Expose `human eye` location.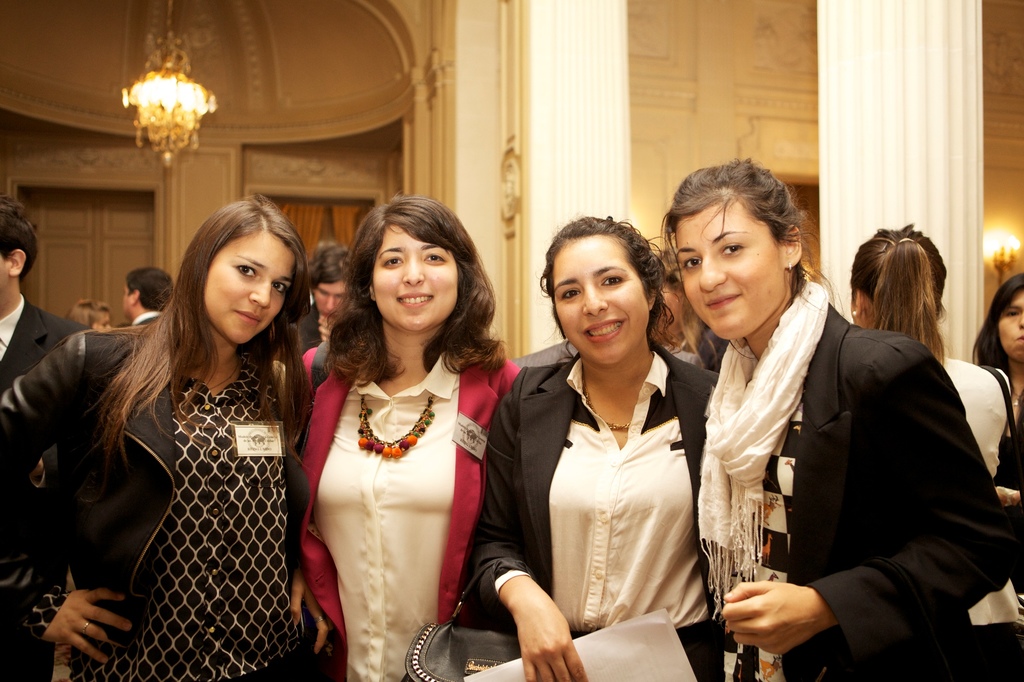
Exposed at x1=420, y1=244, x2=453, y2=266.
